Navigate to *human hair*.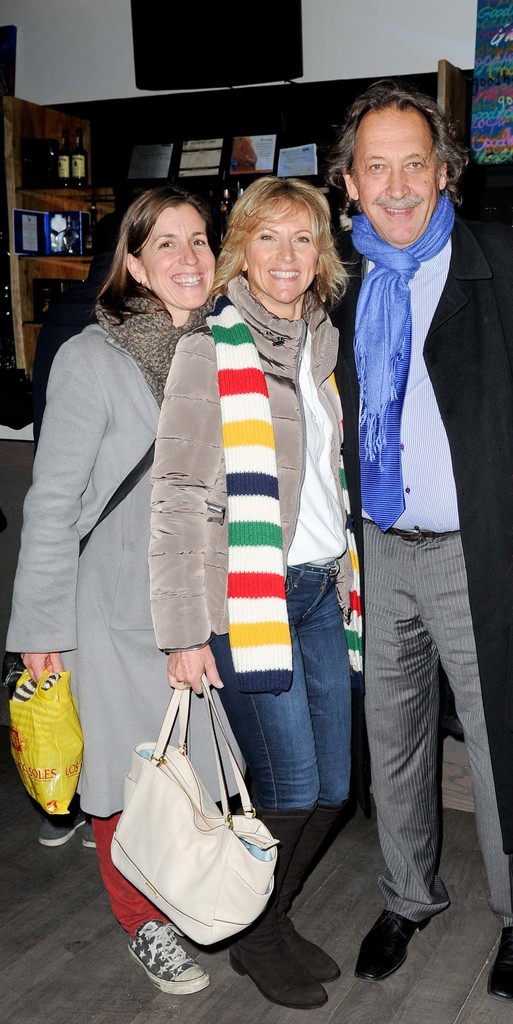
Navigation target: x1=218, y1=166, x2=346, y2=293.
